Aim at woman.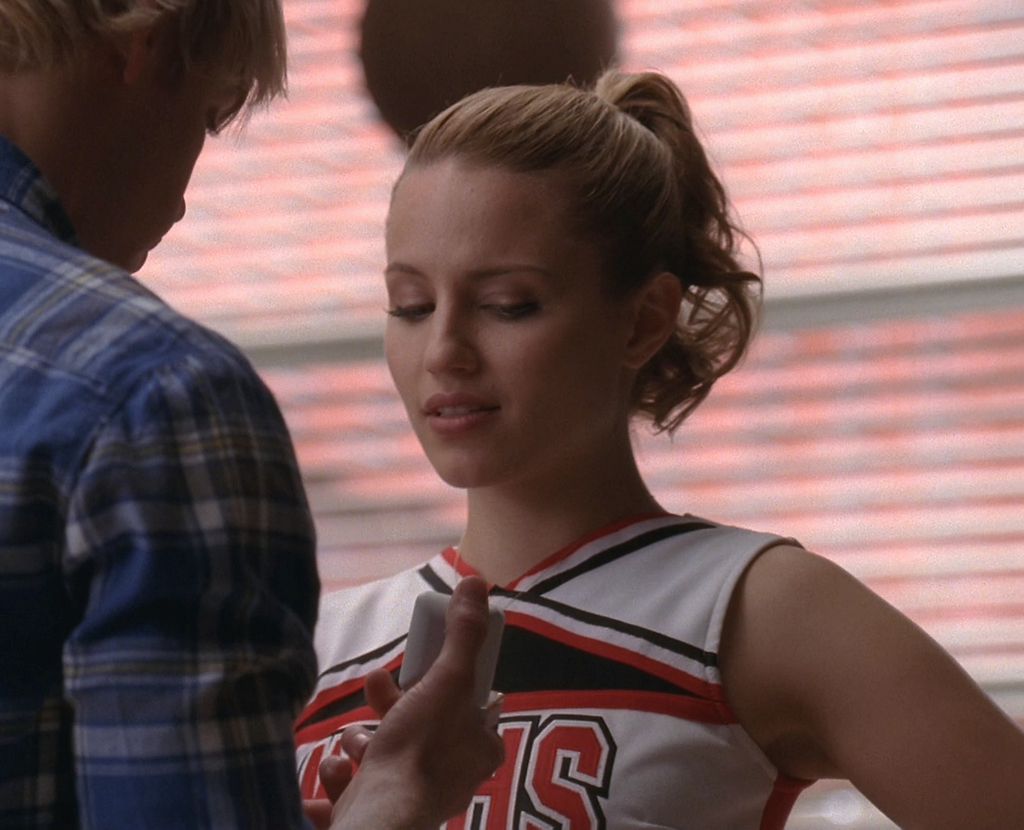
Aimed at detection(238, 61, 962, 818).
